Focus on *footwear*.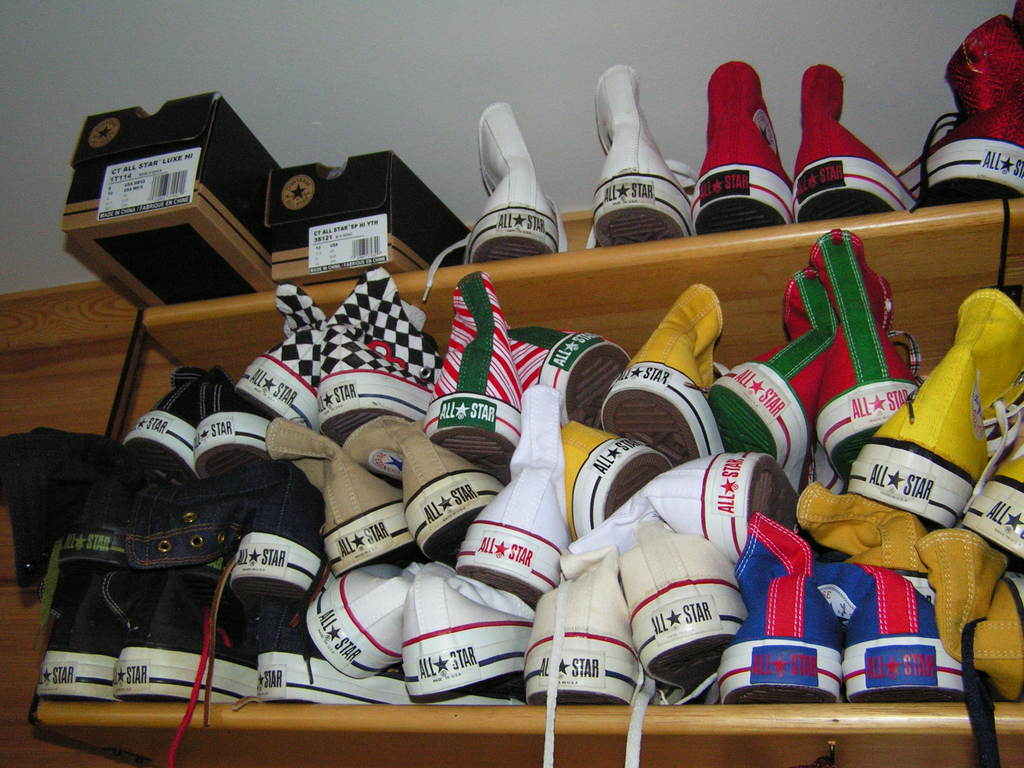
Focused at bbox=[692, 61, 796, 223].
